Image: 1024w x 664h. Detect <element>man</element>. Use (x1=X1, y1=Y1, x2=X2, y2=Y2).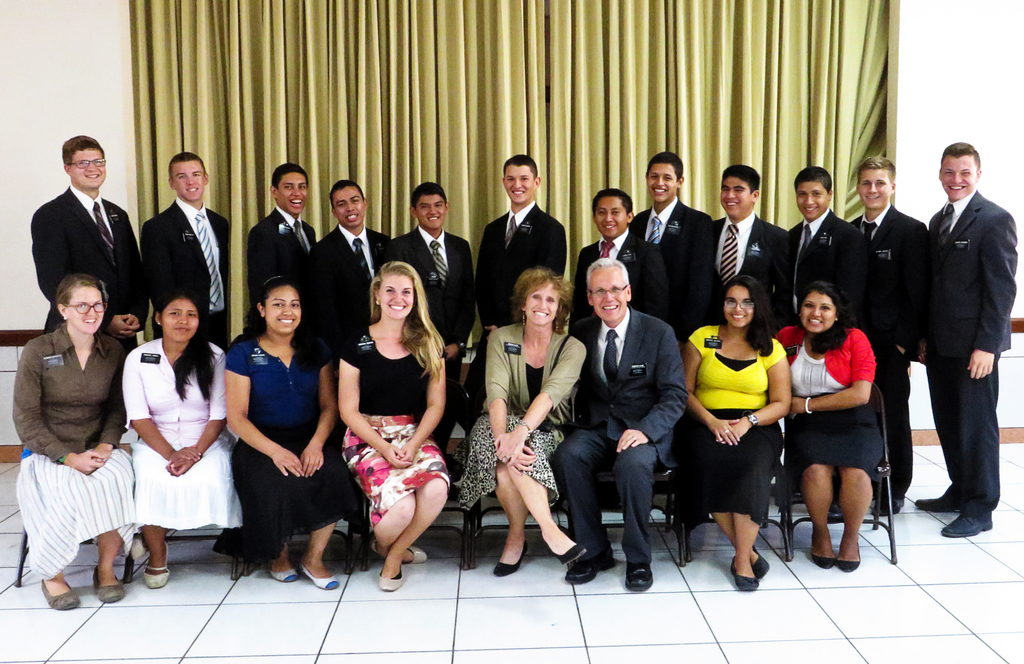
(x1=624, y1=141, x2=708, y2=348).
